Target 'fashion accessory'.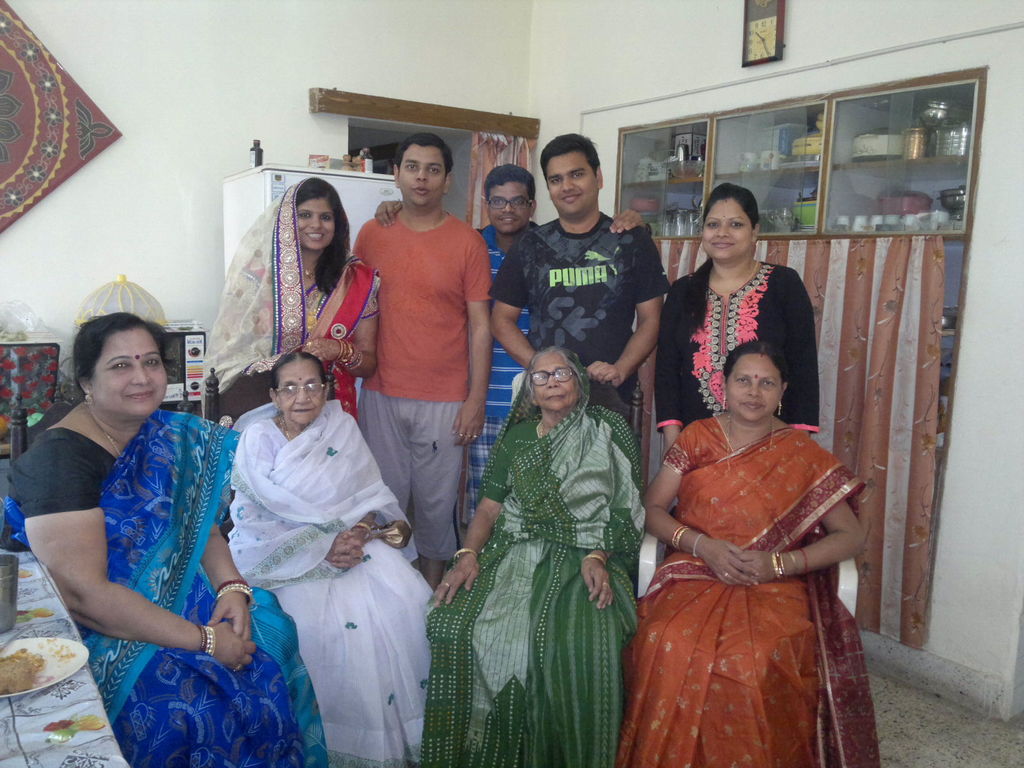
Target region: detection(273, 414, 292, 440).
